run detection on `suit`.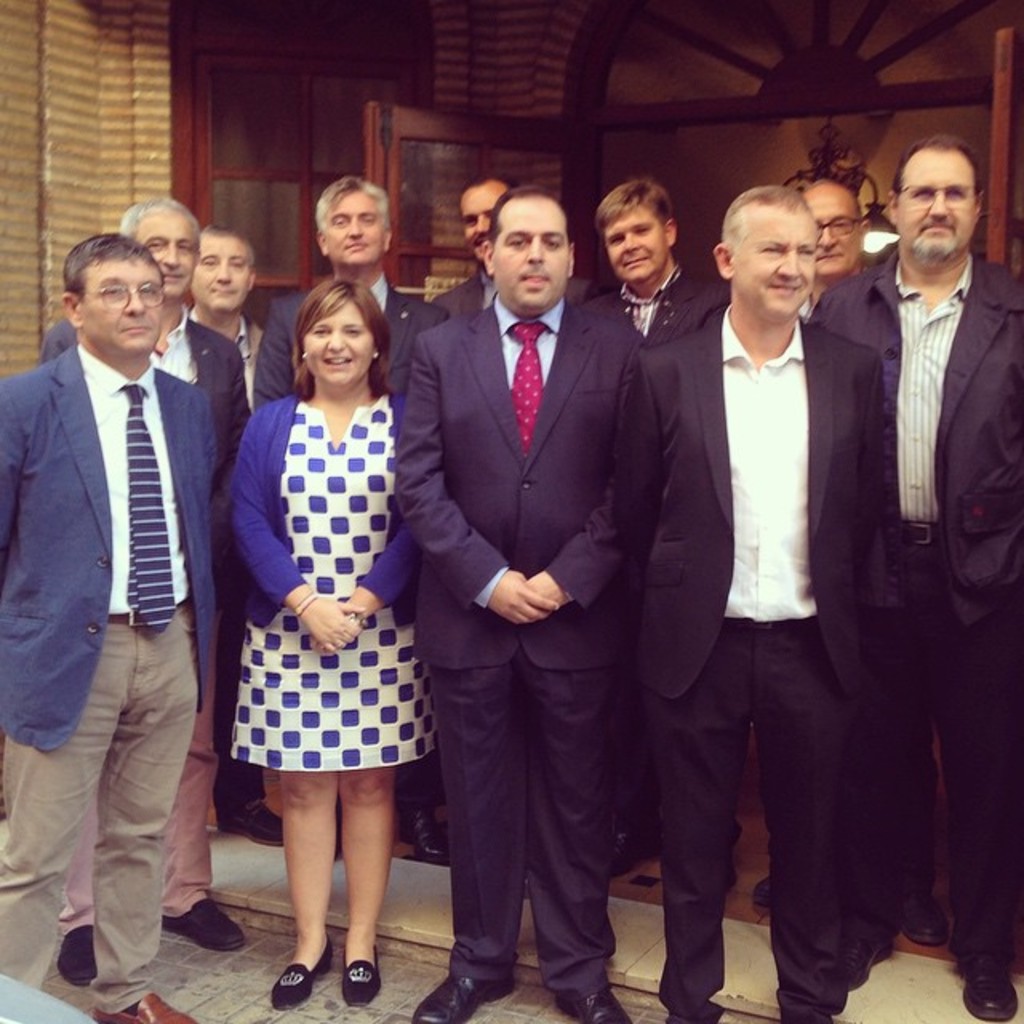
Result: (left=392, top=299, right=646, bottom=667).
